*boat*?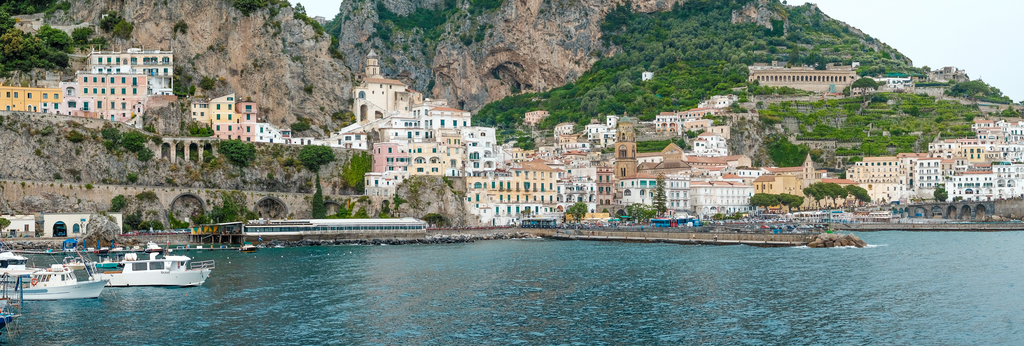
crop(145, 240, 163, 252)
